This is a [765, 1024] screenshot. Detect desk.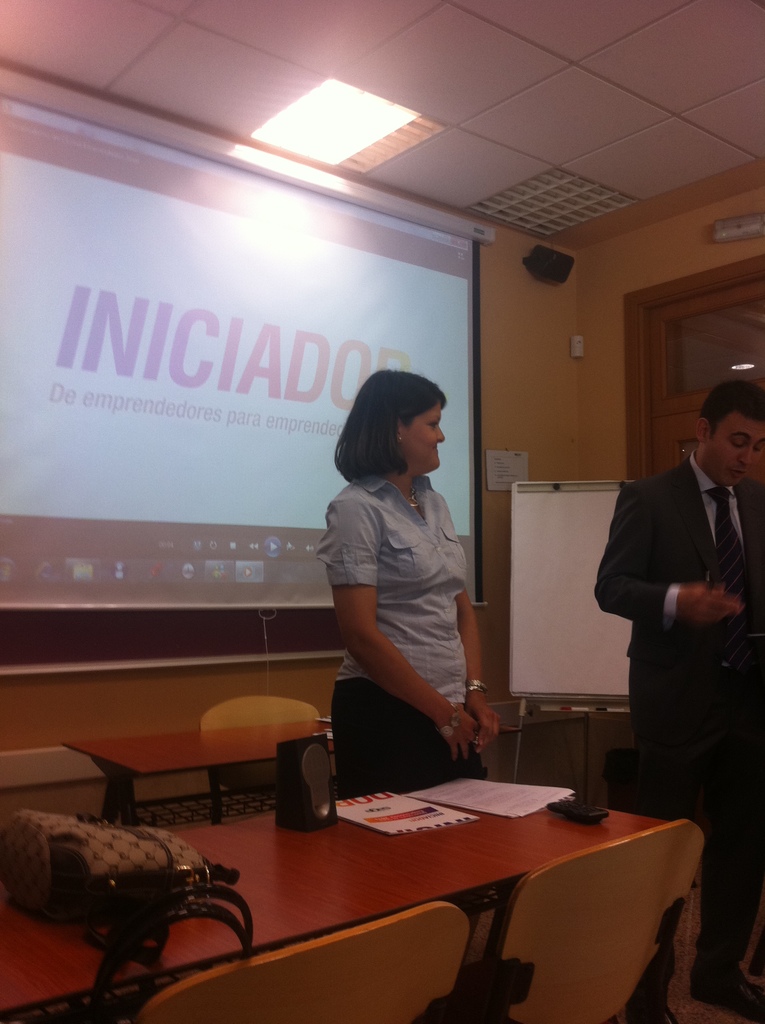
0, 794, 670, 1023.
